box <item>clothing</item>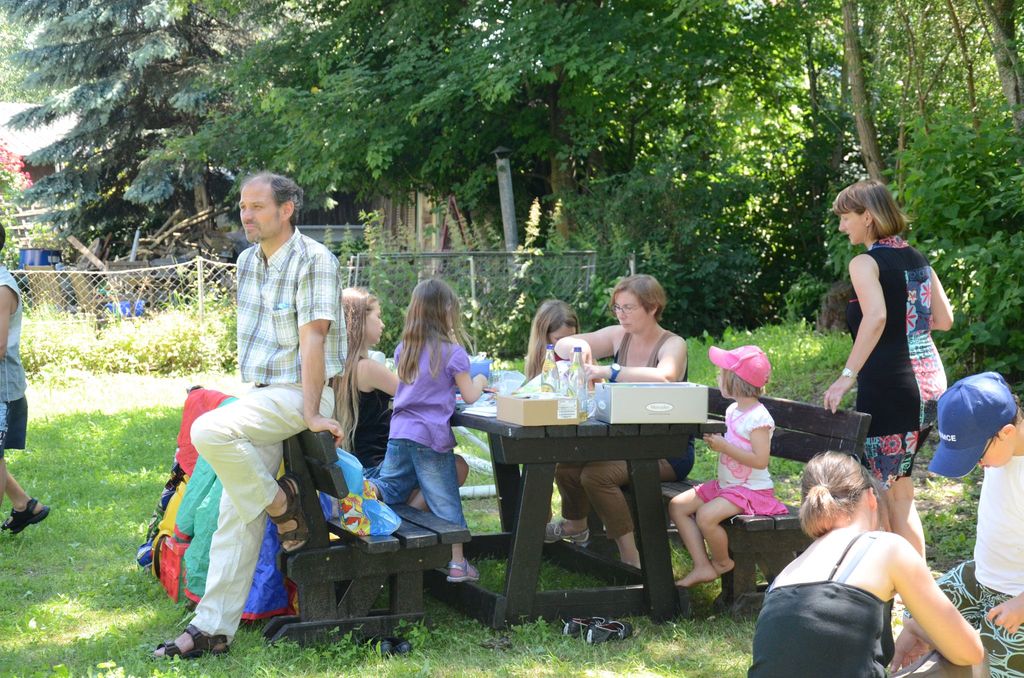
(left=229, top=222, right=347, bottom=385)
